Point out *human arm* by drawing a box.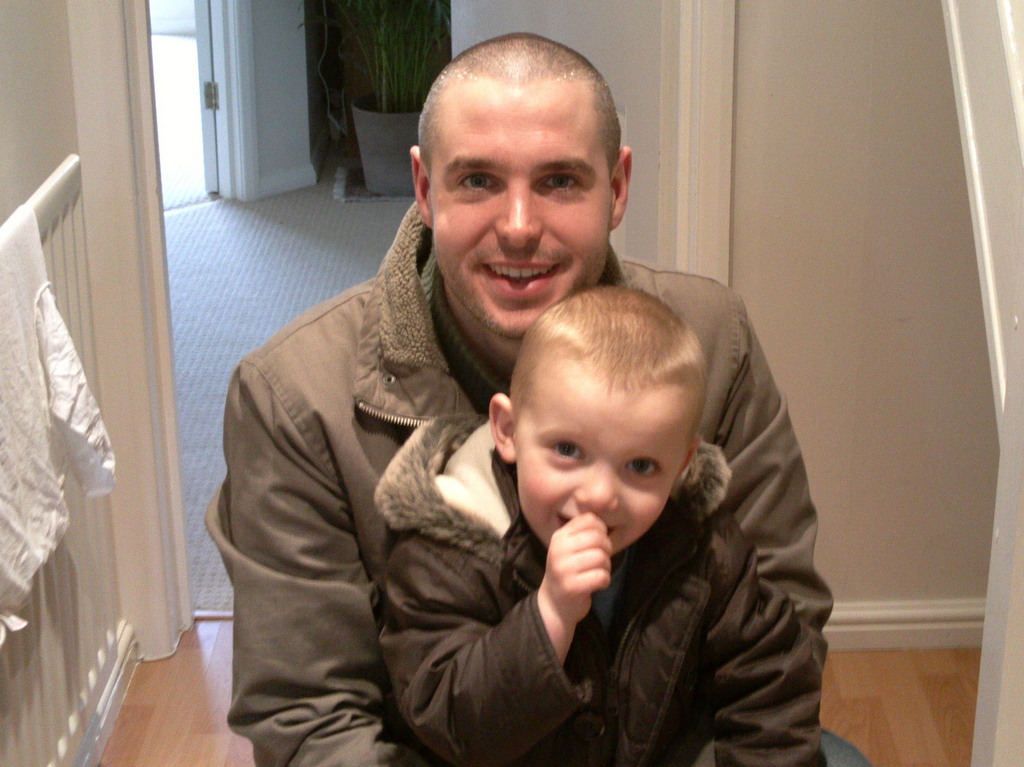
bbox(211, 373, 428, 766).
